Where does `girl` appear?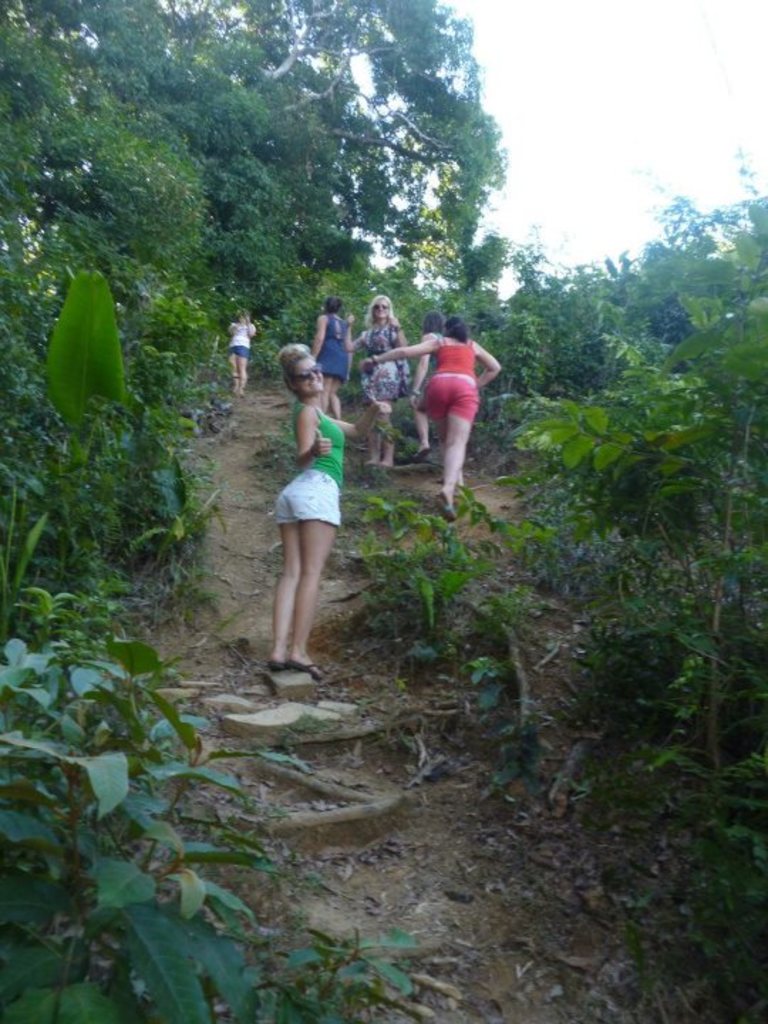
Appears at 246:316:373:680.
